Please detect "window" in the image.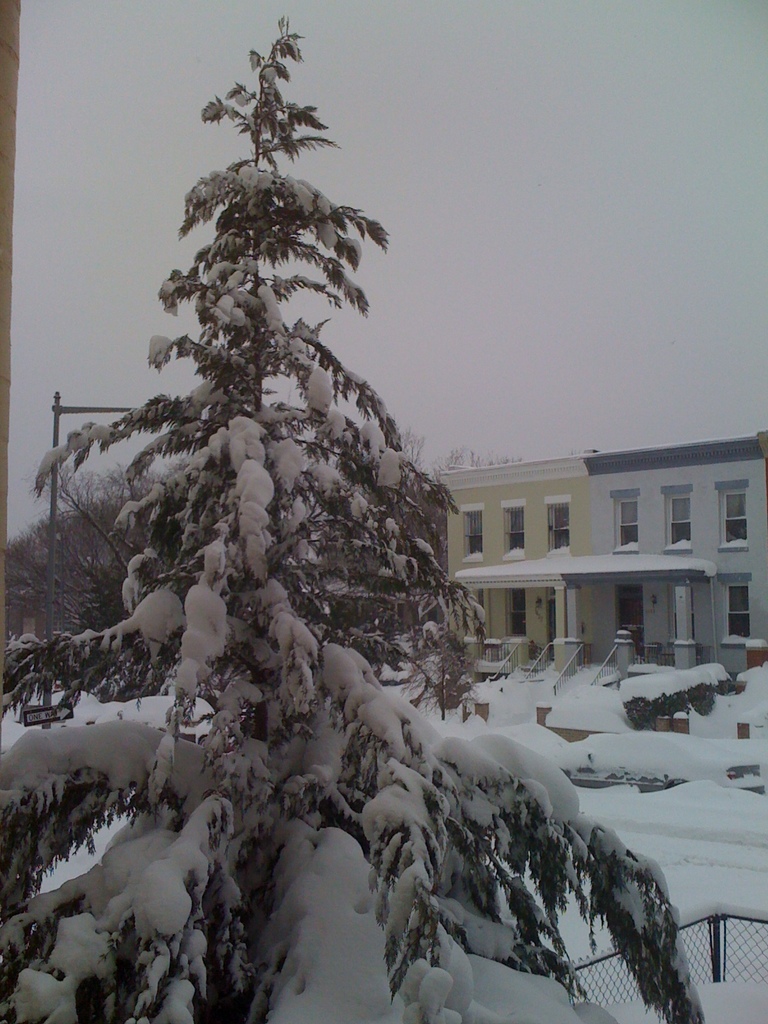
[665, 498, 691, 552].
